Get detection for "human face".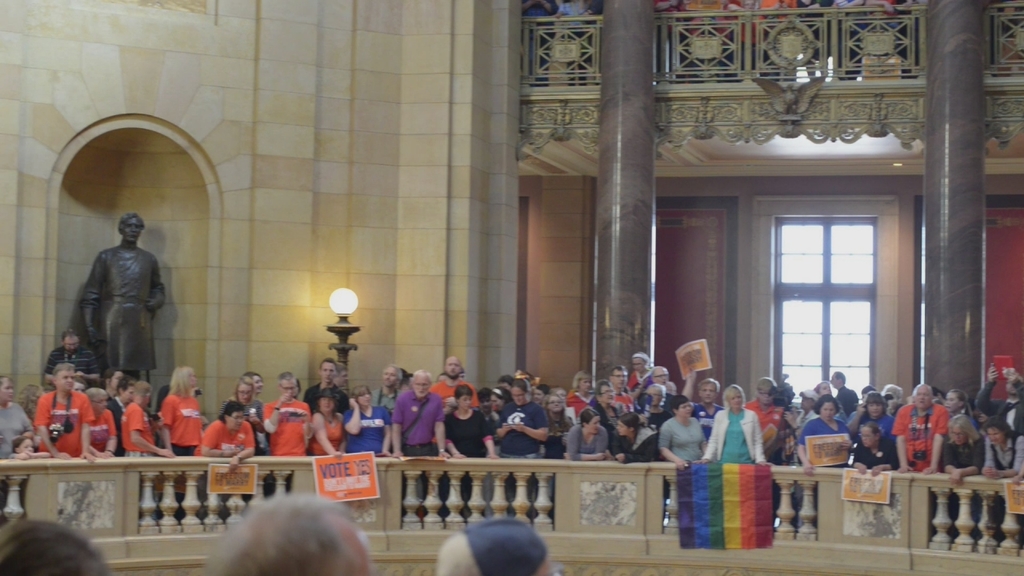
Detection: rect(950, 425, 966, 441).
